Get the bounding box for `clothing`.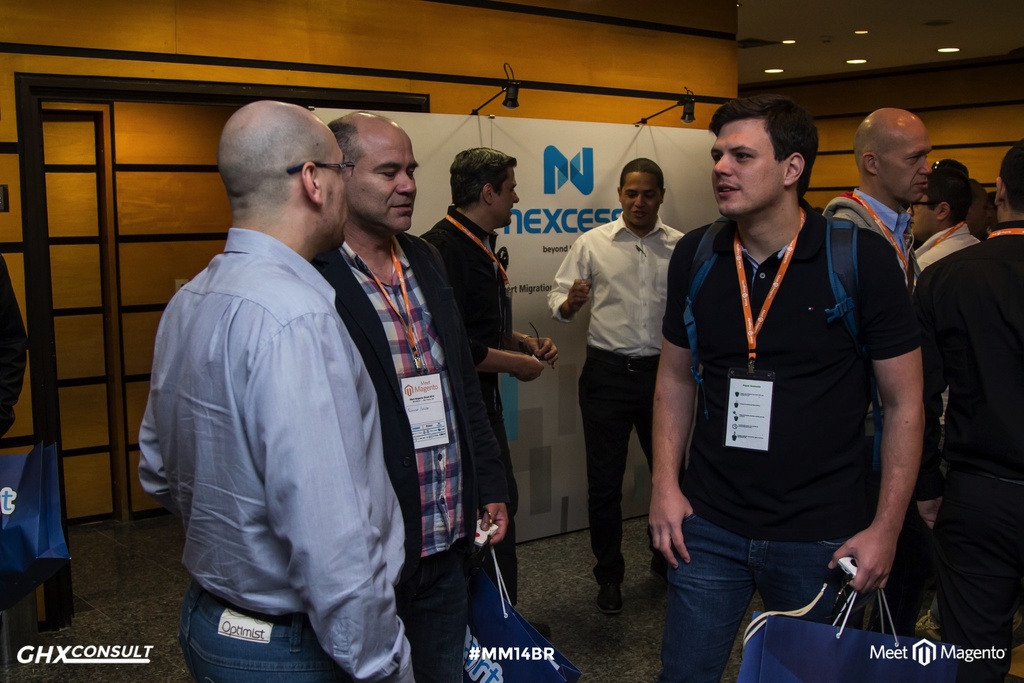
(413,213,526,502).
